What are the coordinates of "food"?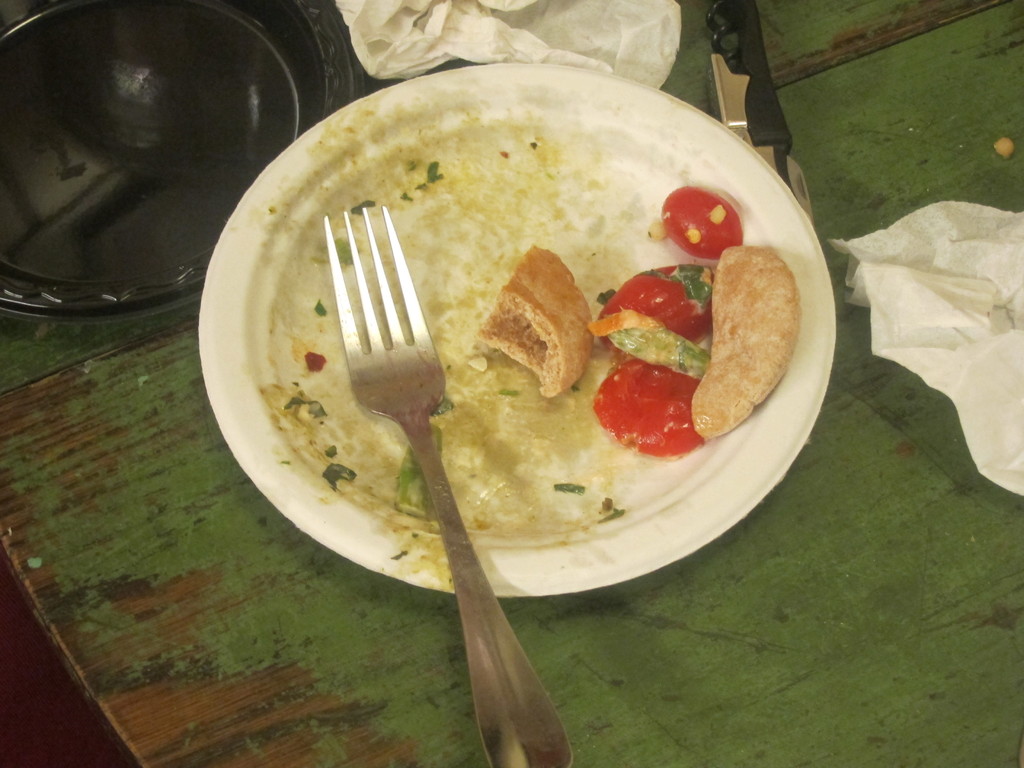
select_region(602, 309, 708, 385).
